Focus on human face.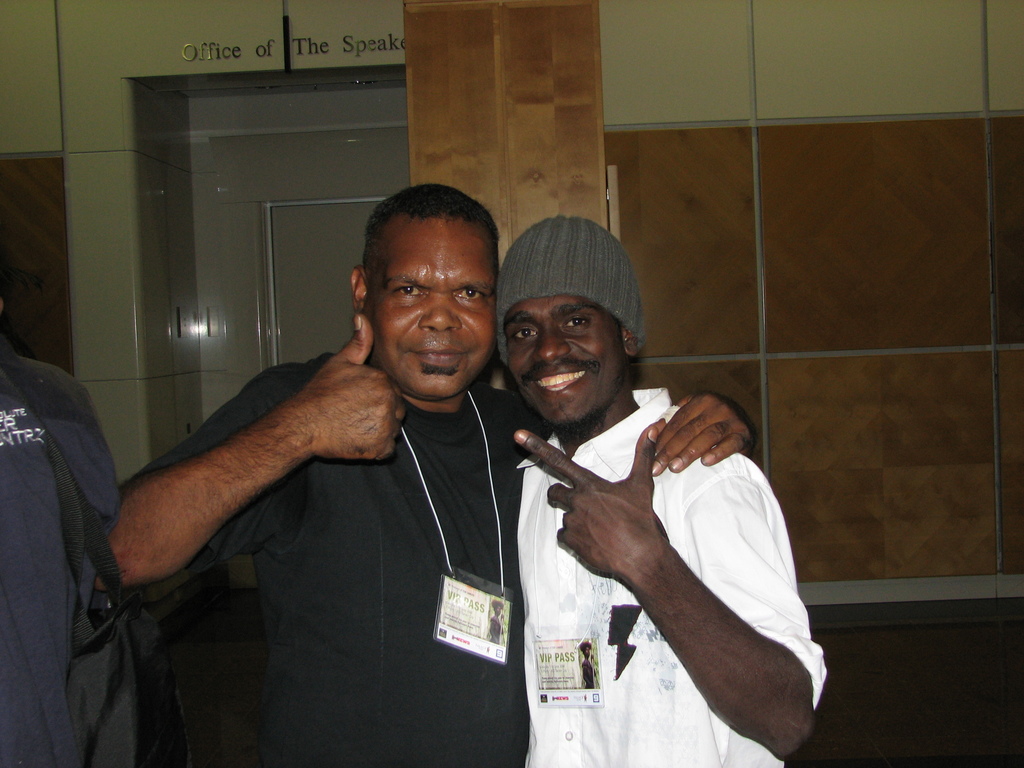
Focused at rect(507, 289, 614, 422).
